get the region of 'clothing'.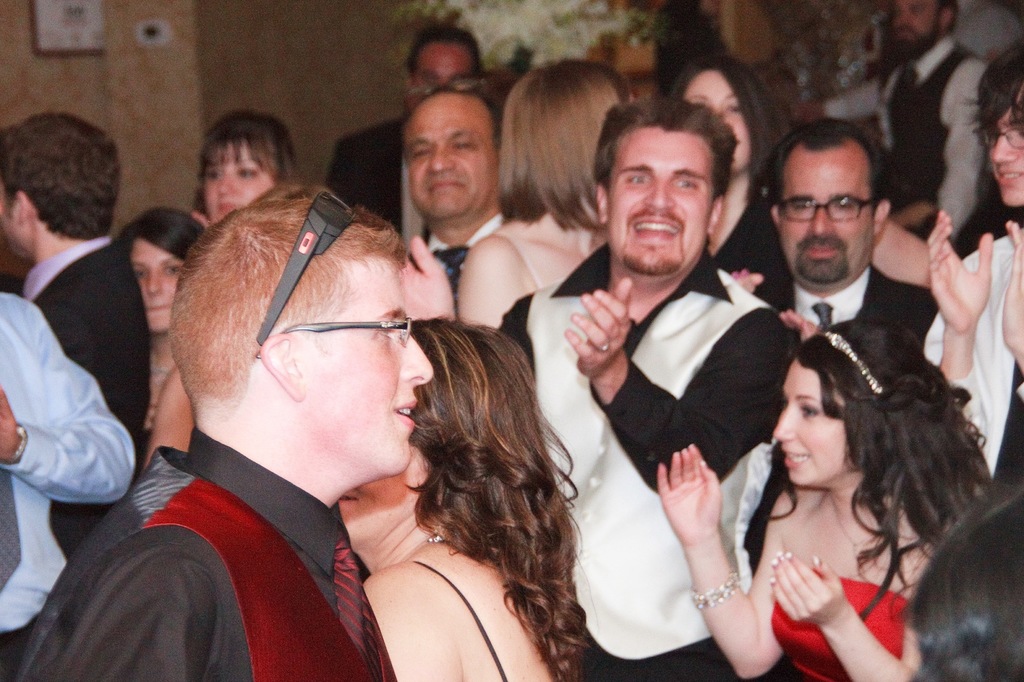
753 267 938 340.
